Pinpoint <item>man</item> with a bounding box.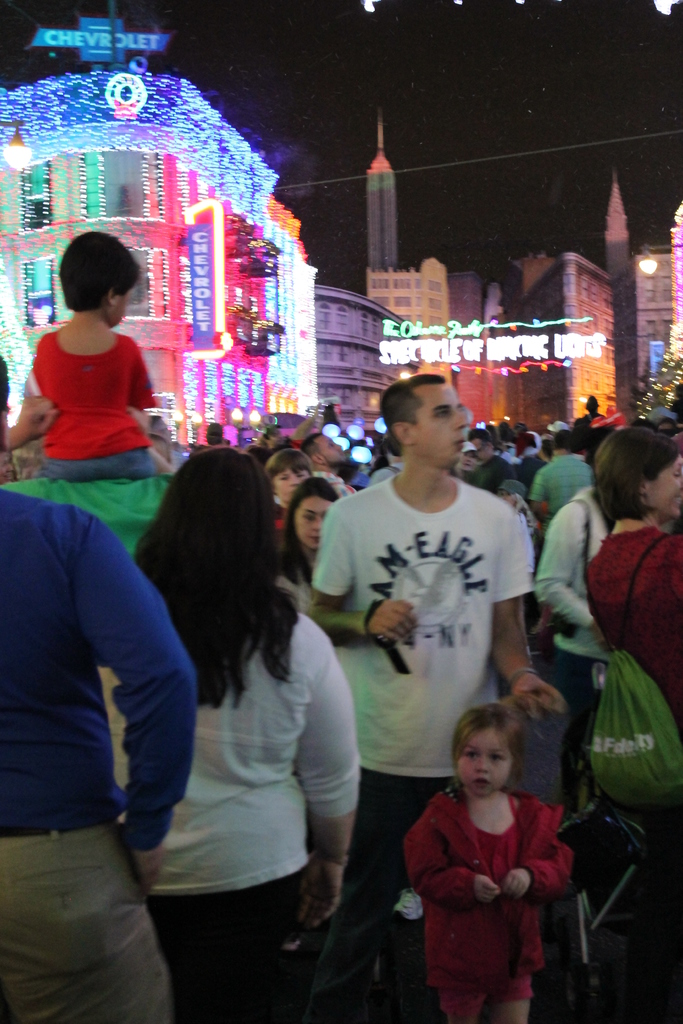
select_region(261, 422, 284, 463).
